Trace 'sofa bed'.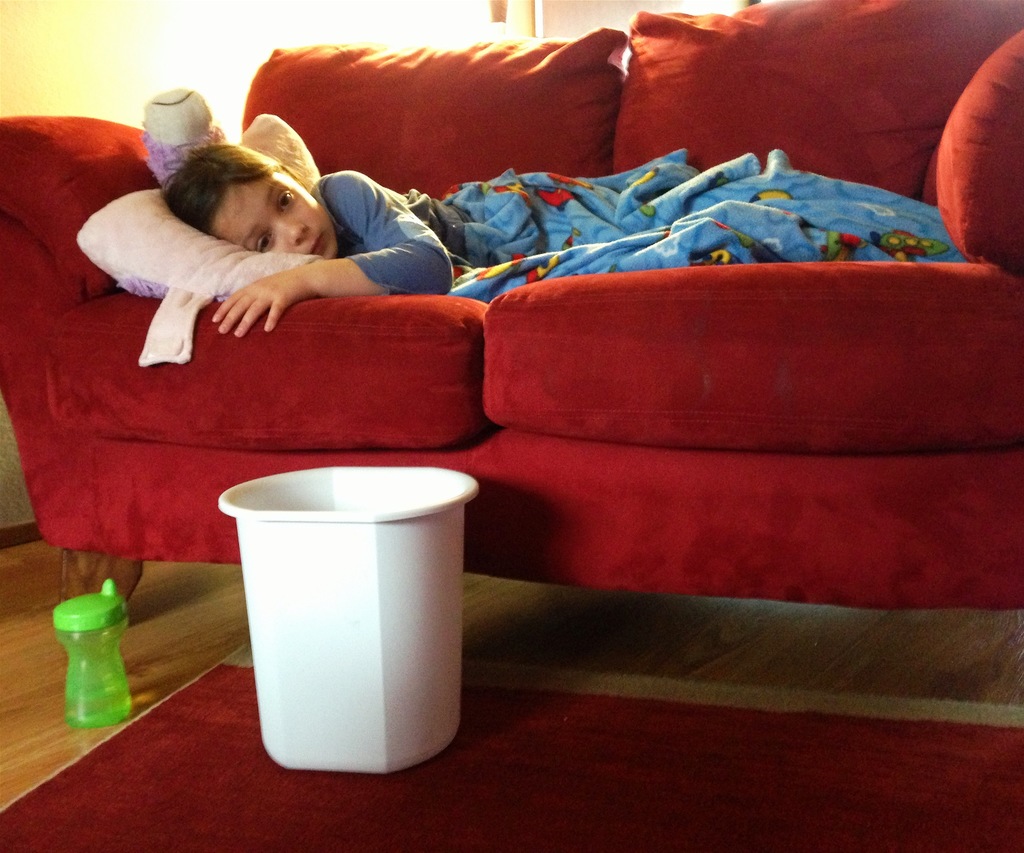
Traced to [x1=0, y1=0, x2=1023, y2=622].
